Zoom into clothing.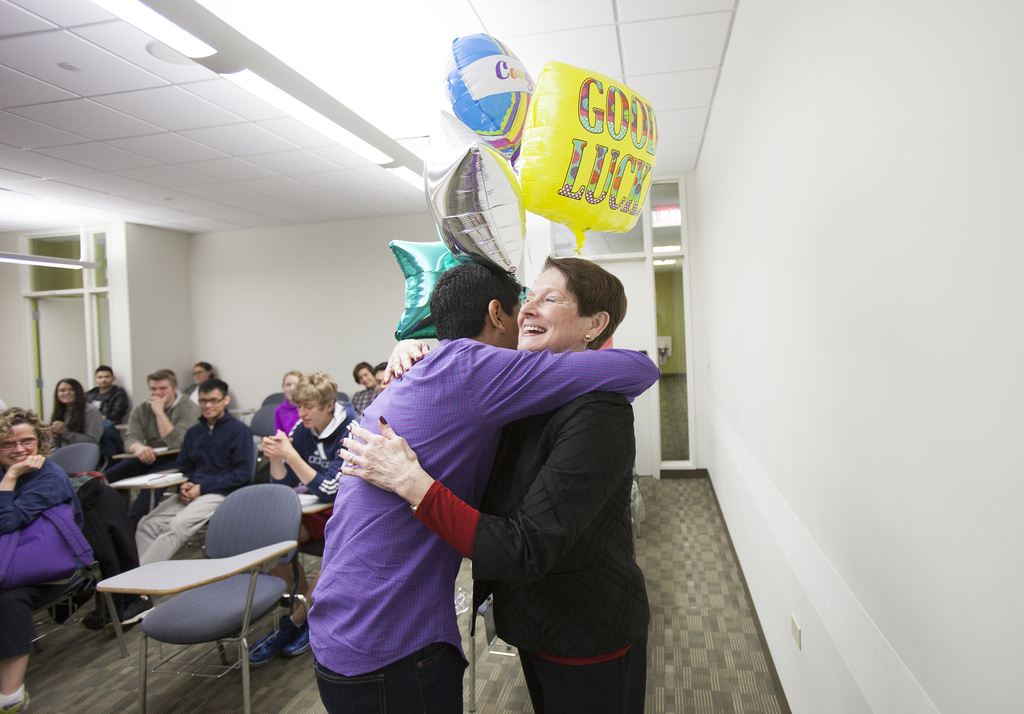
Zoom target: x1=247 y1=390 x2=307 y2=445.
